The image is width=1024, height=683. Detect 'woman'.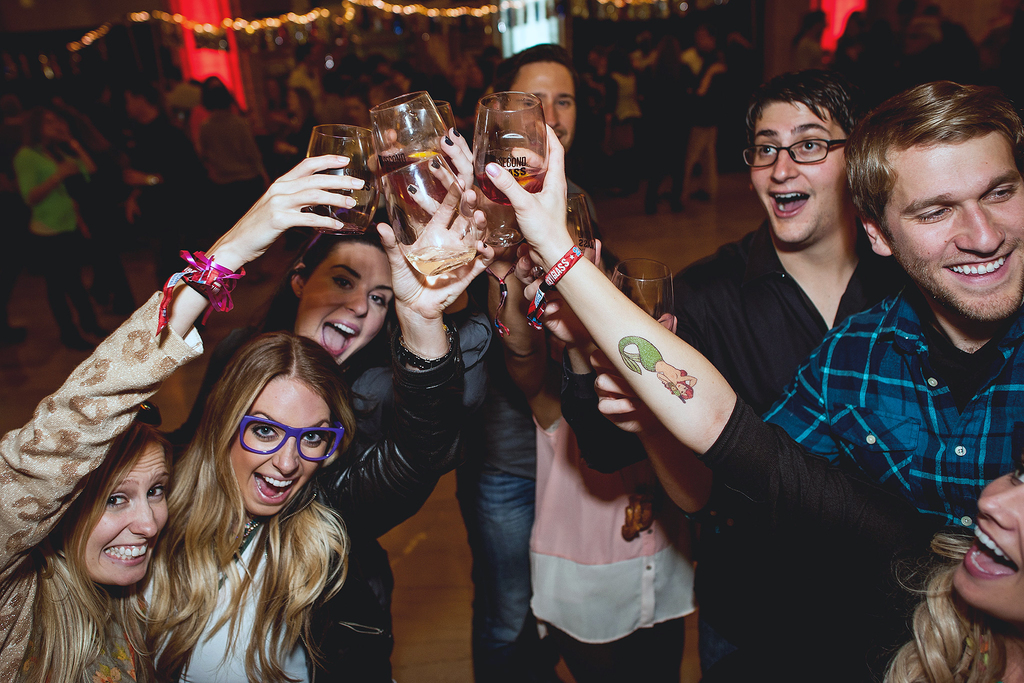
Detection: pyautogui.locateOnScreen(618, 336, 700, 402).
